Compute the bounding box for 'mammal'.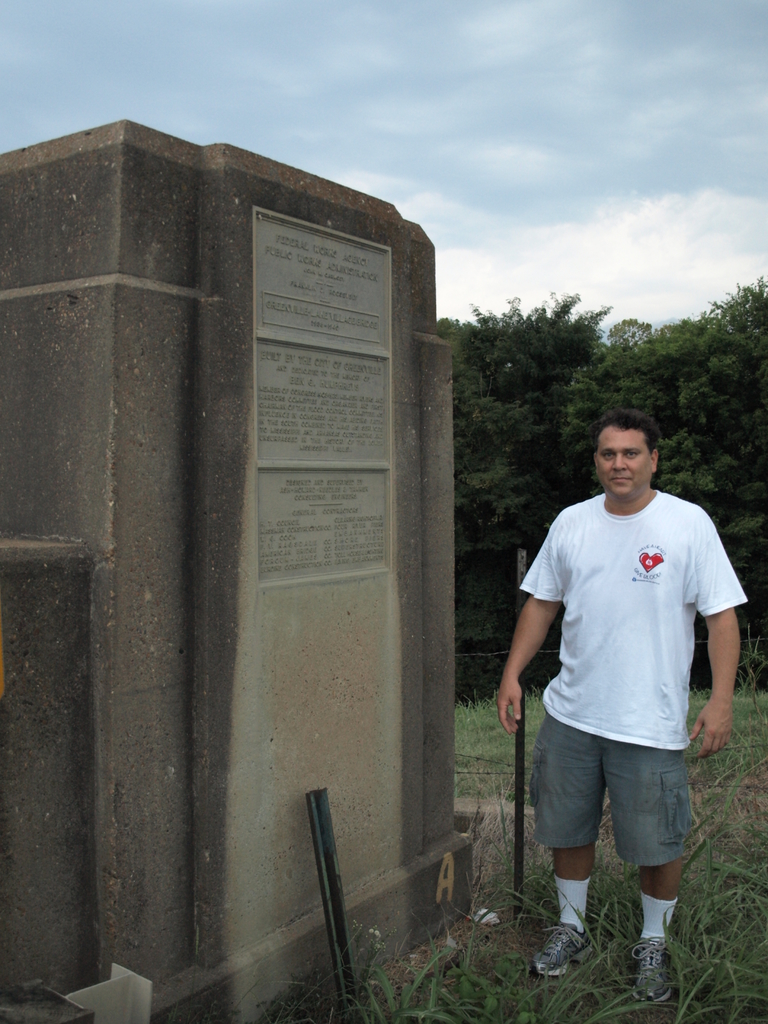
{"x1": 511, "y1": 397, "x2": 736, "y2": 975}.
